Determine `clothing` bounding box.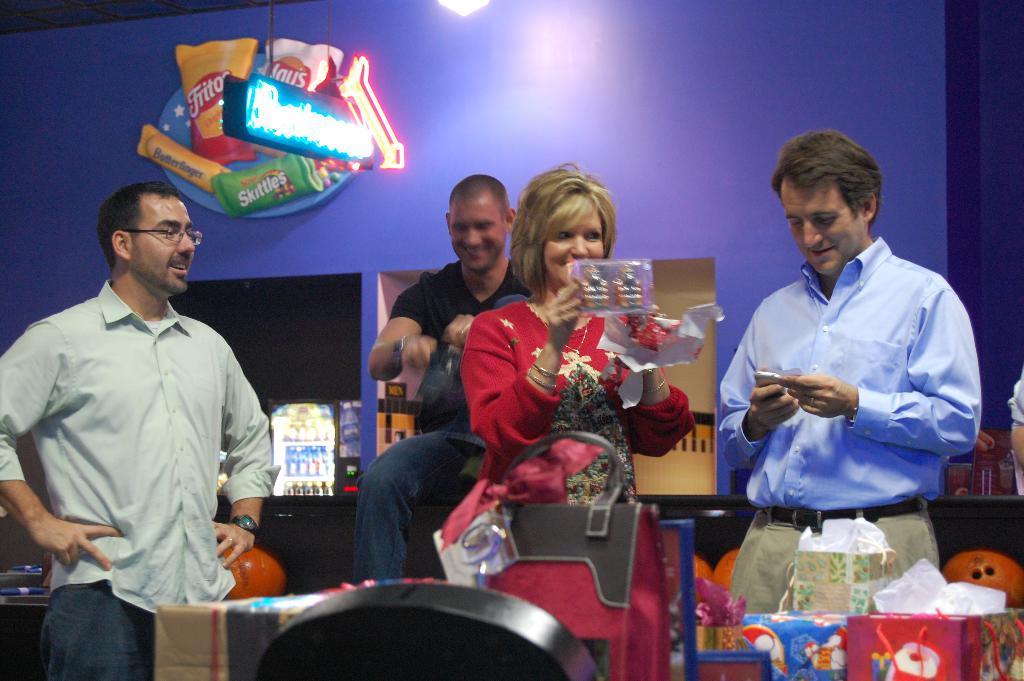
Determined: {"left": 351, "top": 259, "right": 532, "bottom": 586}.
